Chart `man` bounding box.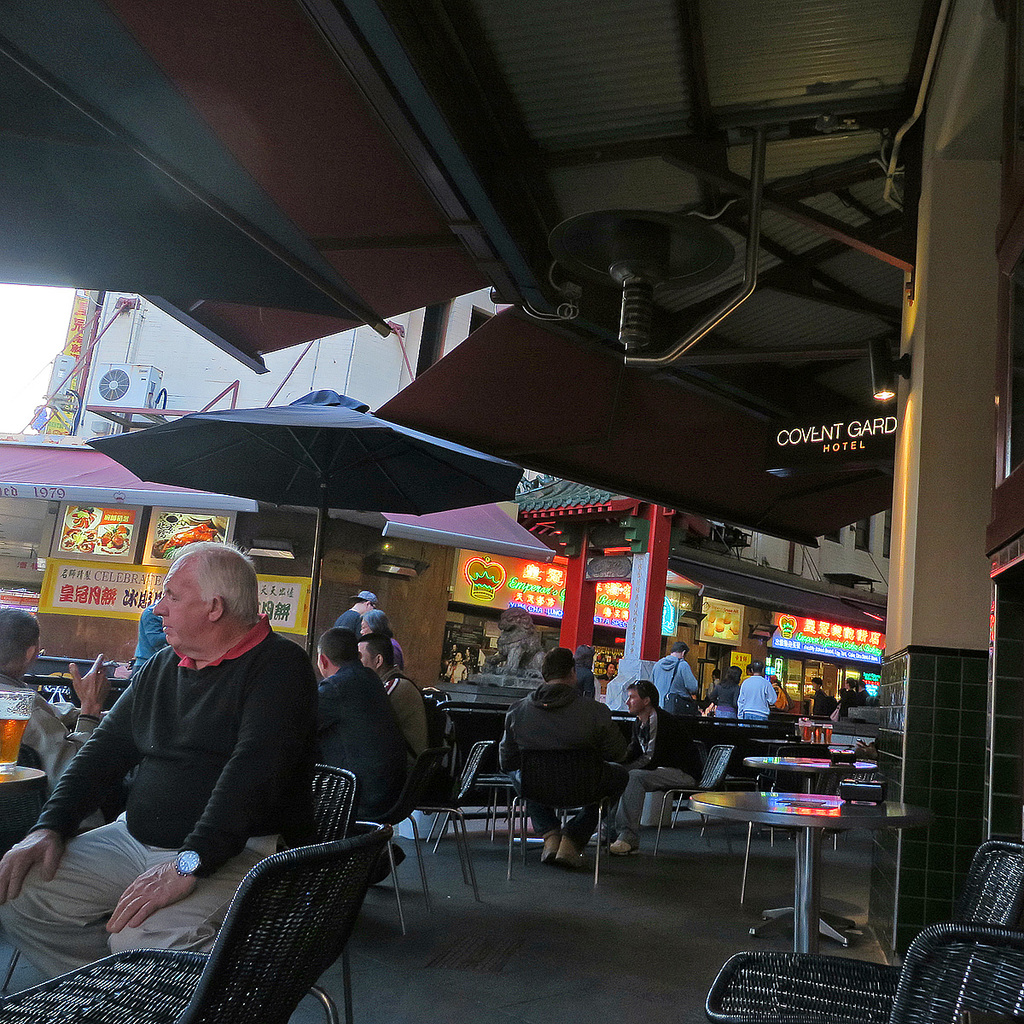
Charted: l=645, t=641, r=703, b=708.
